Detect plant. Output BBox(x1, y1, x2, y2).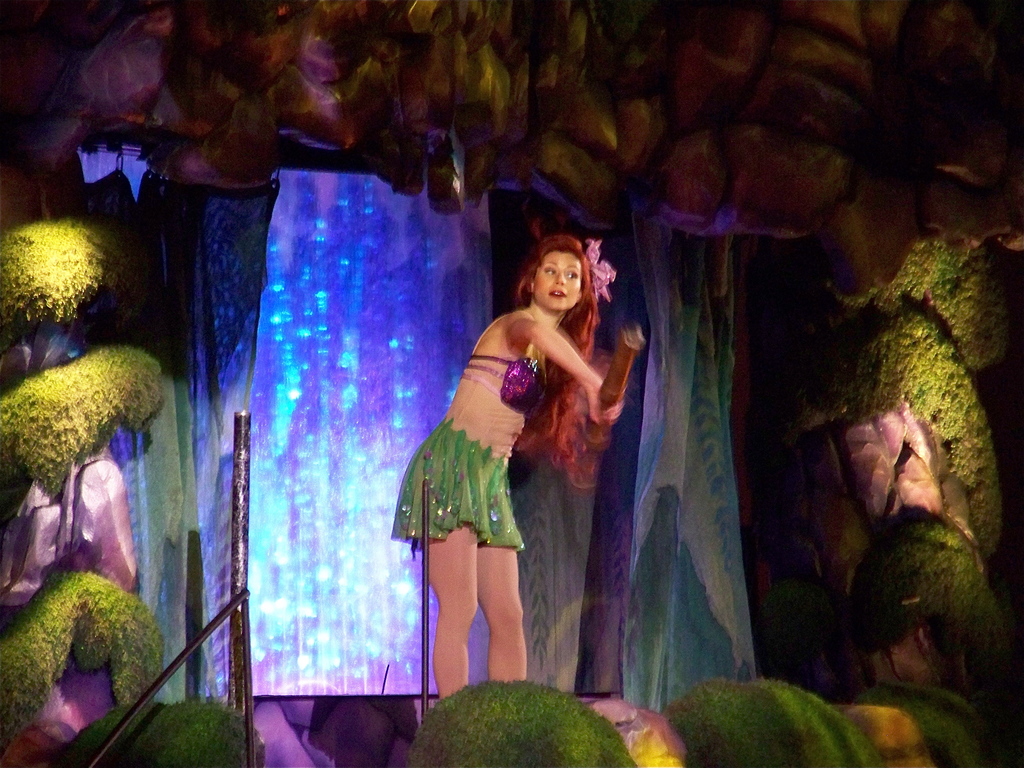
BBox(1, 182, 138, 371).
